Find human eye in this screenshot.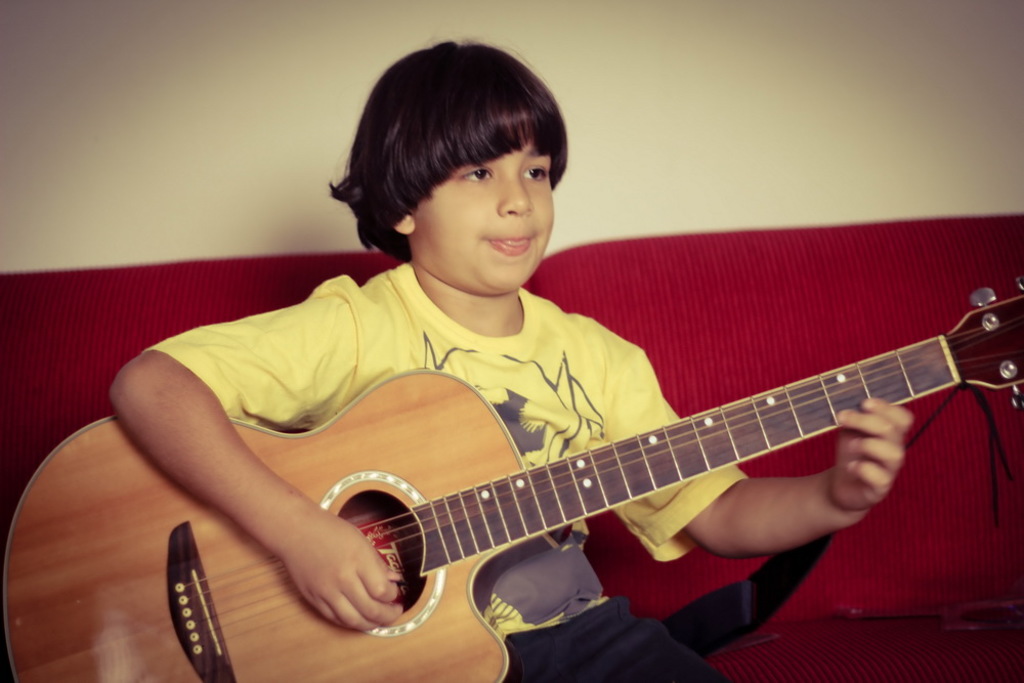
The bounding box for human eye is <region>463, 166, 496, 181</region>.
